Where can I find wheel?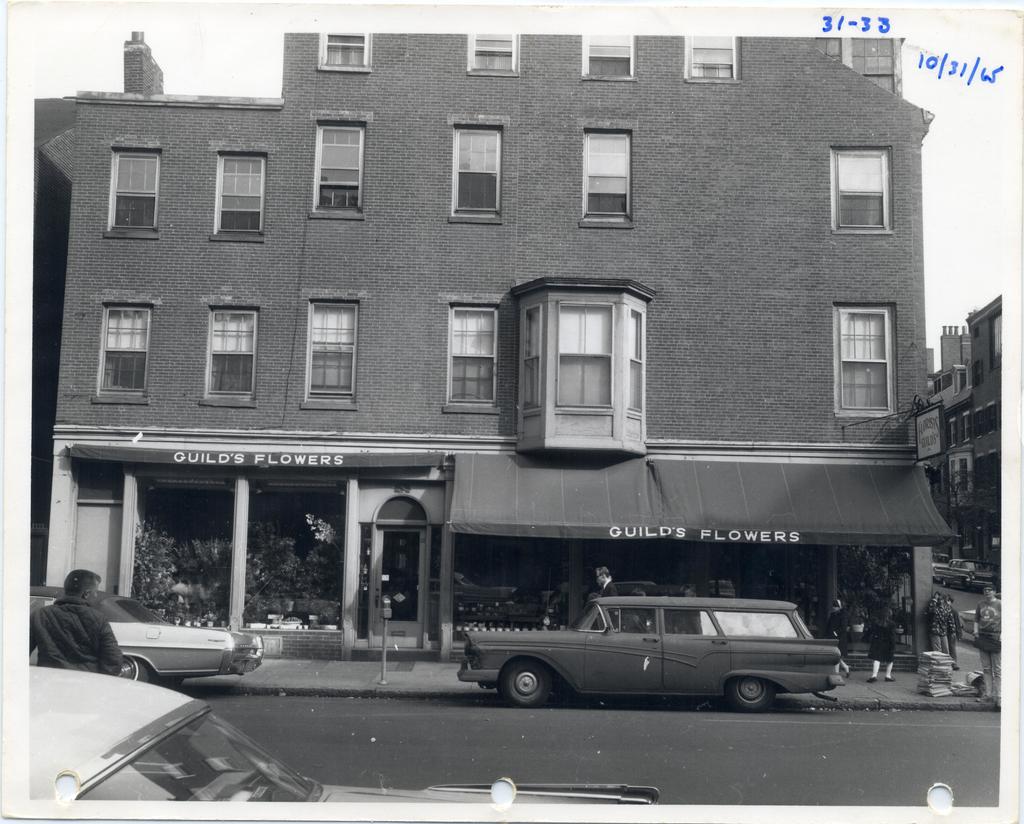
You can find it at <bbox>116, 655, 146, 688</bbox>.
